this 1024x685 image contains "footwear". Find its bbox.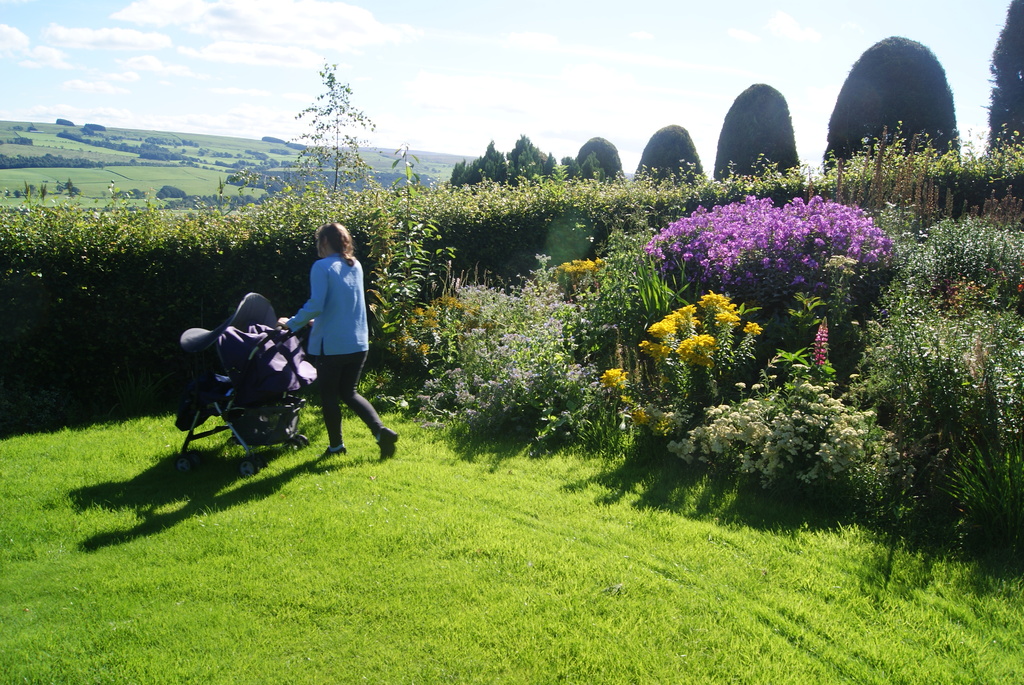
323/437/345/456.
